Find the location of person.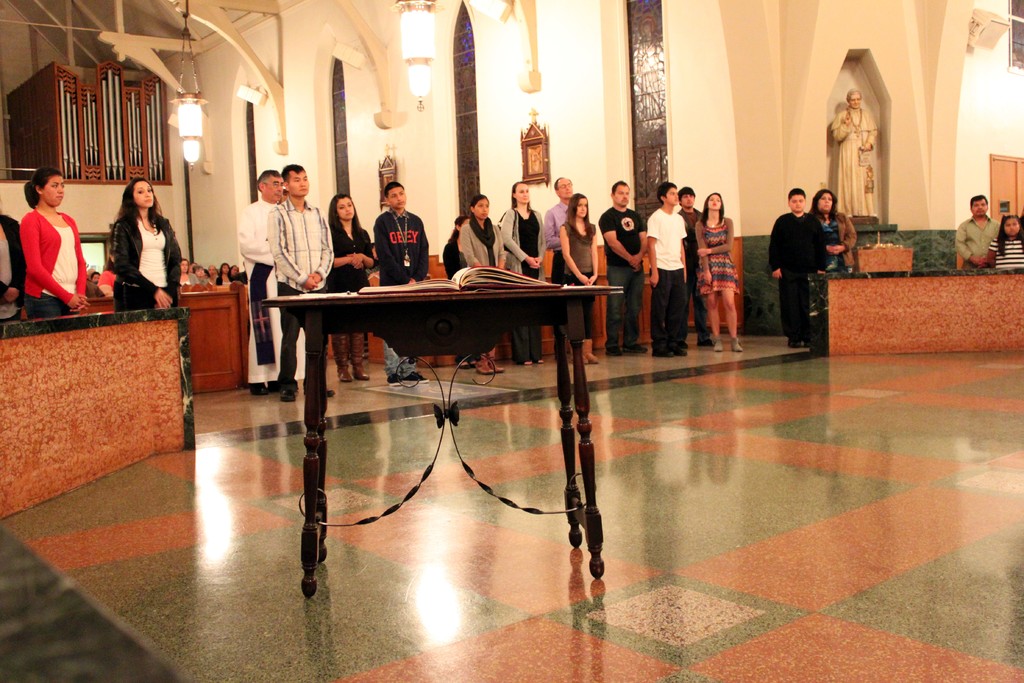
Location: 326,189,378,380.
